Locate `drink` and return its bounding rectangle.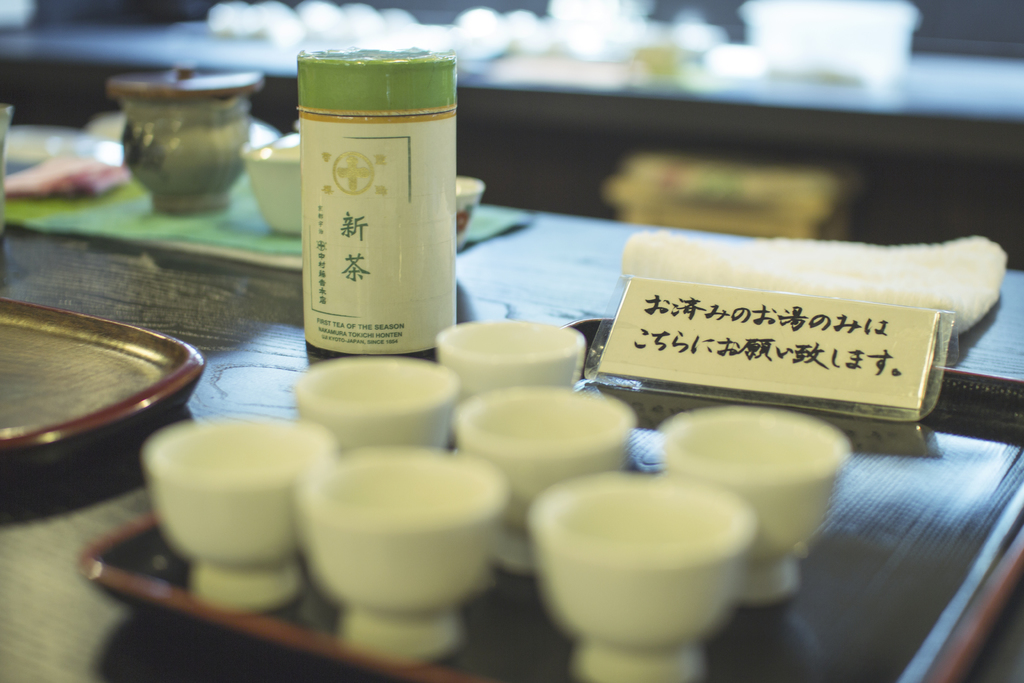
294:20:461:347.
